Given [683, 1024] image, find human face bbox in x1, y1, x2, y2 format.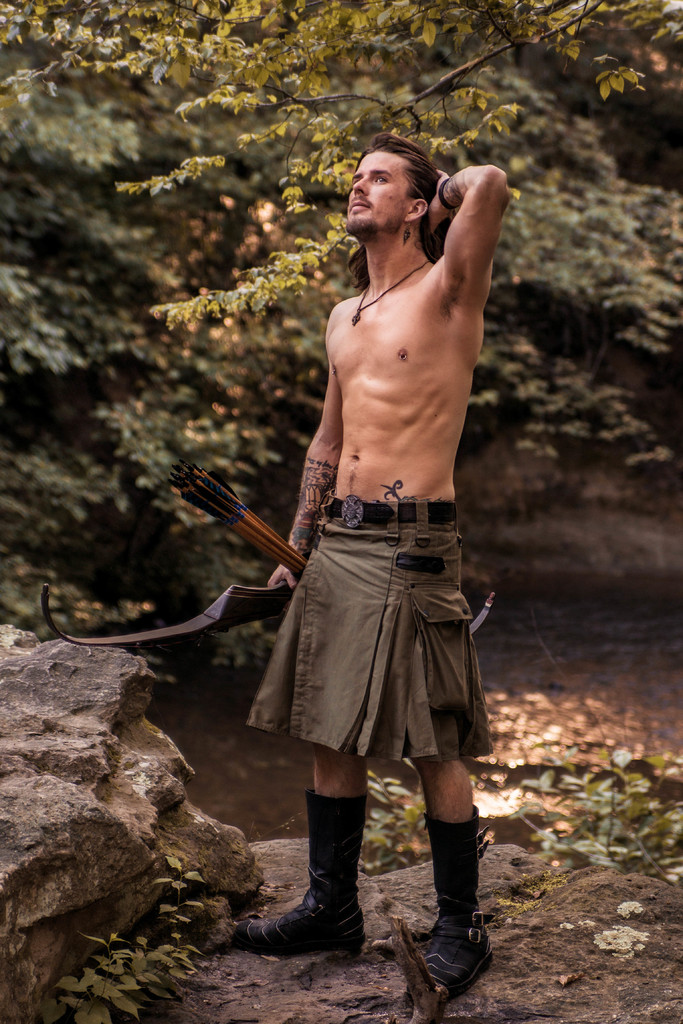
345, 148, 410, 246.
